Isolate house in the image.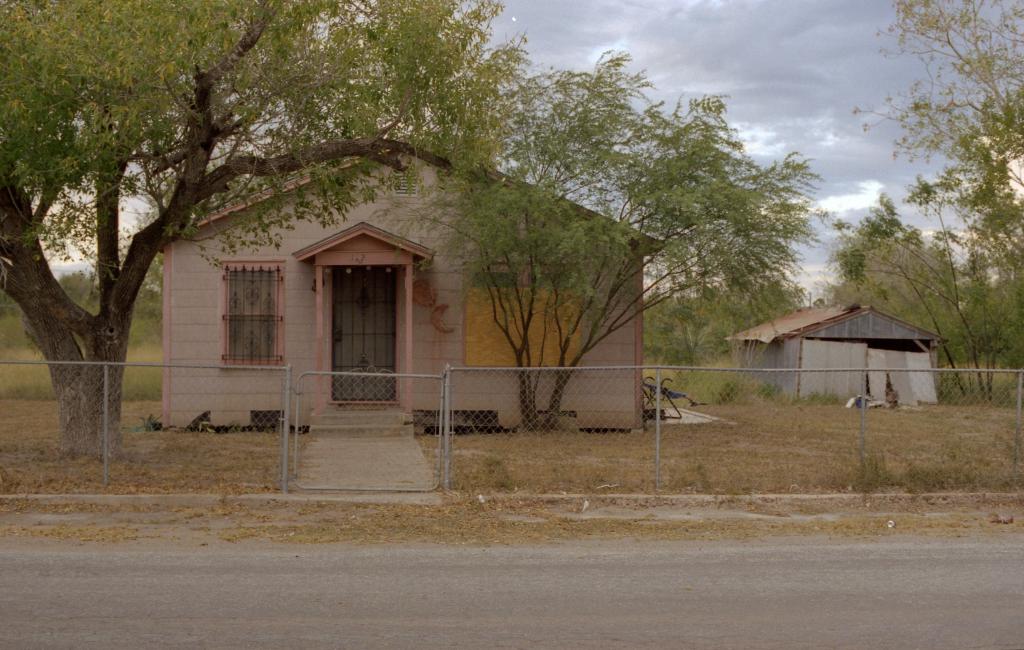
Isolated region: region(165, 136, 657, 442).
